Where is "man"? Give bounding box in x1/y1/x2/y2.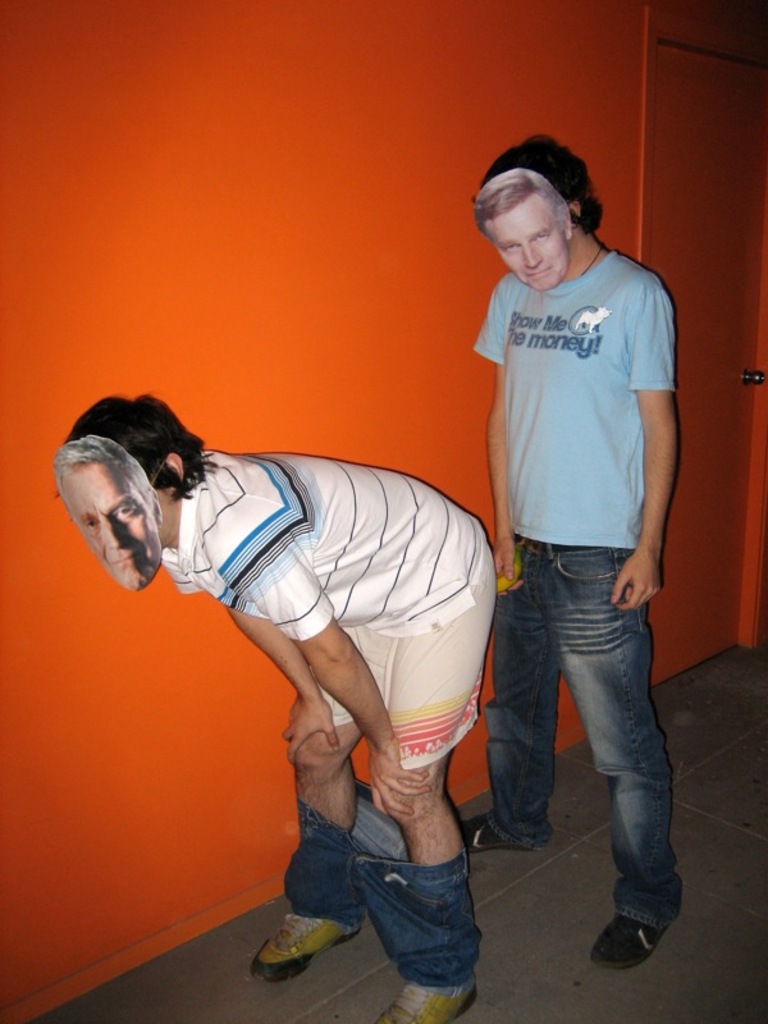
81/293/529/1019.
